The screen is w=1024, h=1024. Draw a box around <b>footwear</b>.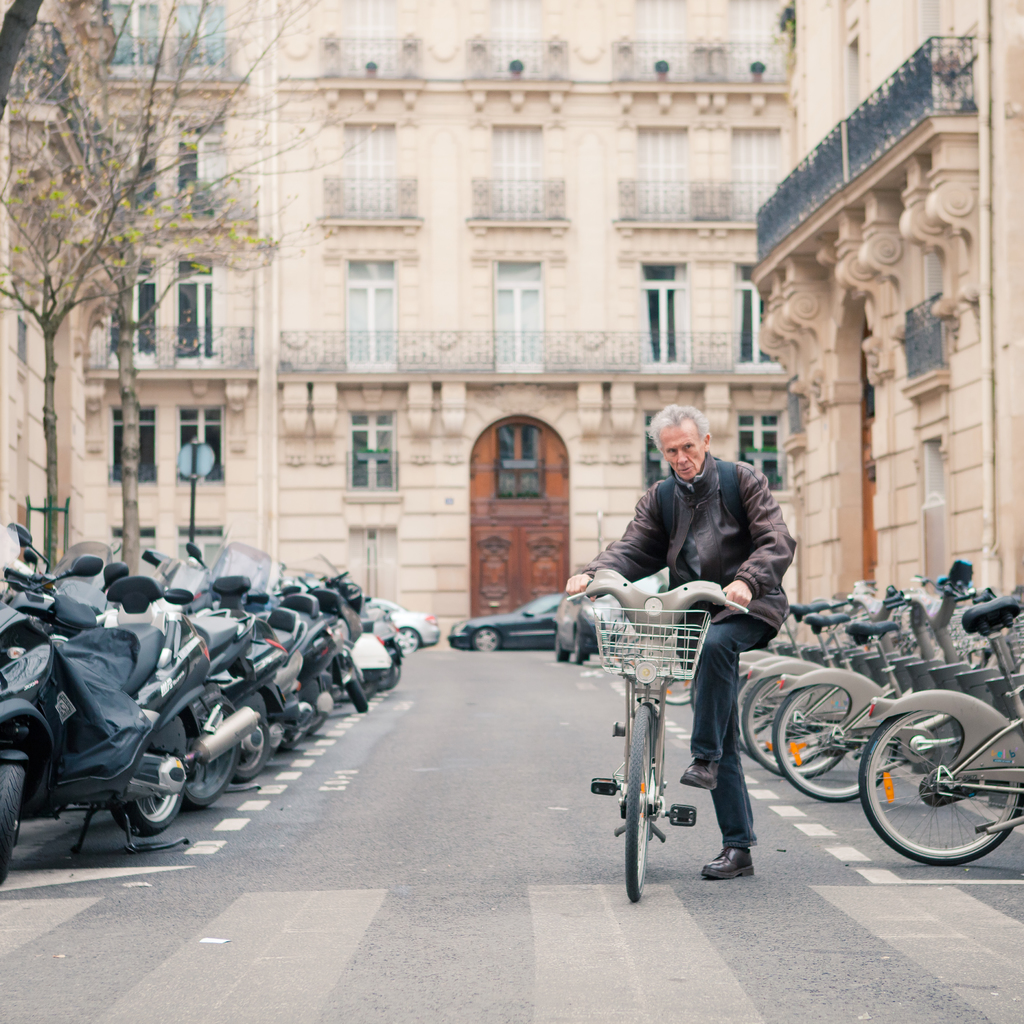
select_region(677, 757, 719, 788).
